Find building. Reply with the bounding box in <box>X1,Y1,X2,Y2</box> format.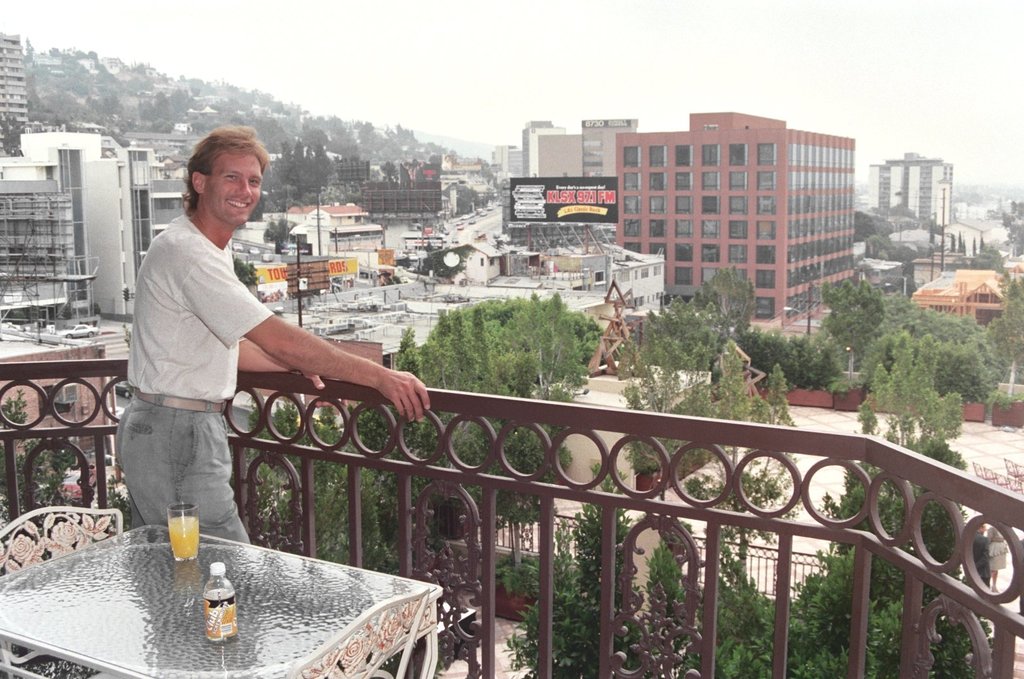
<box>616,111,855,327</box>.
